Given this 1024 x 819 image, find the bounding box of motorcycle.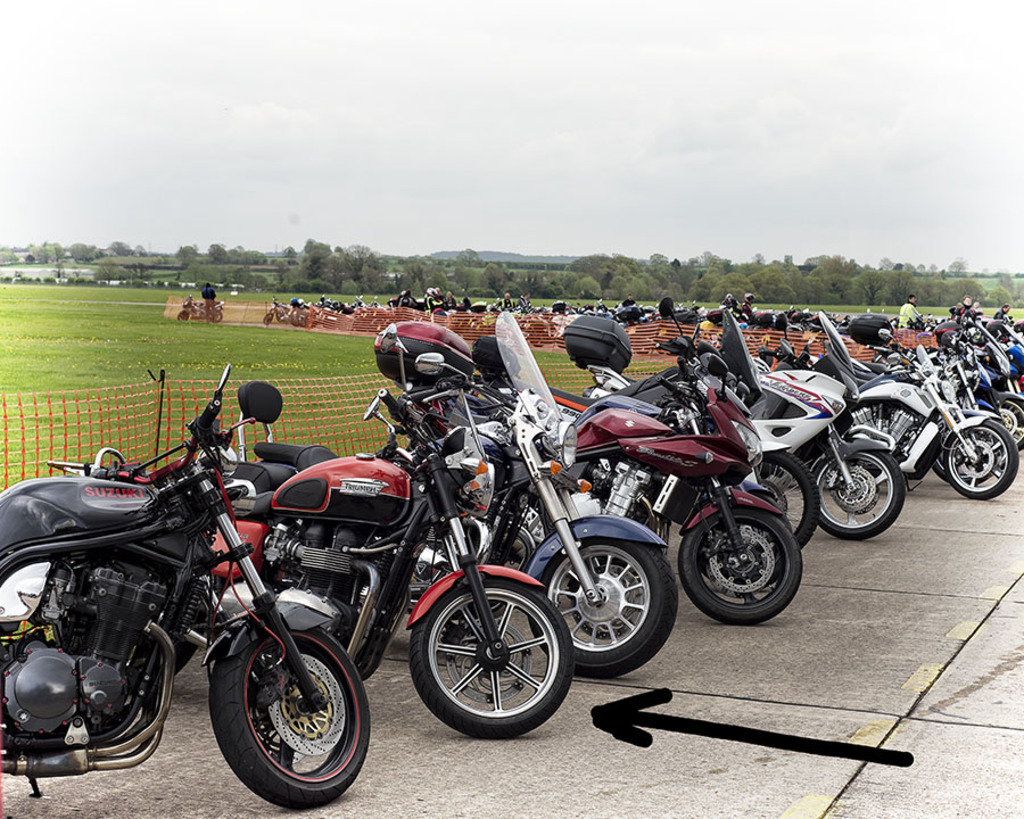
region(845, 339, 1017, 497).
